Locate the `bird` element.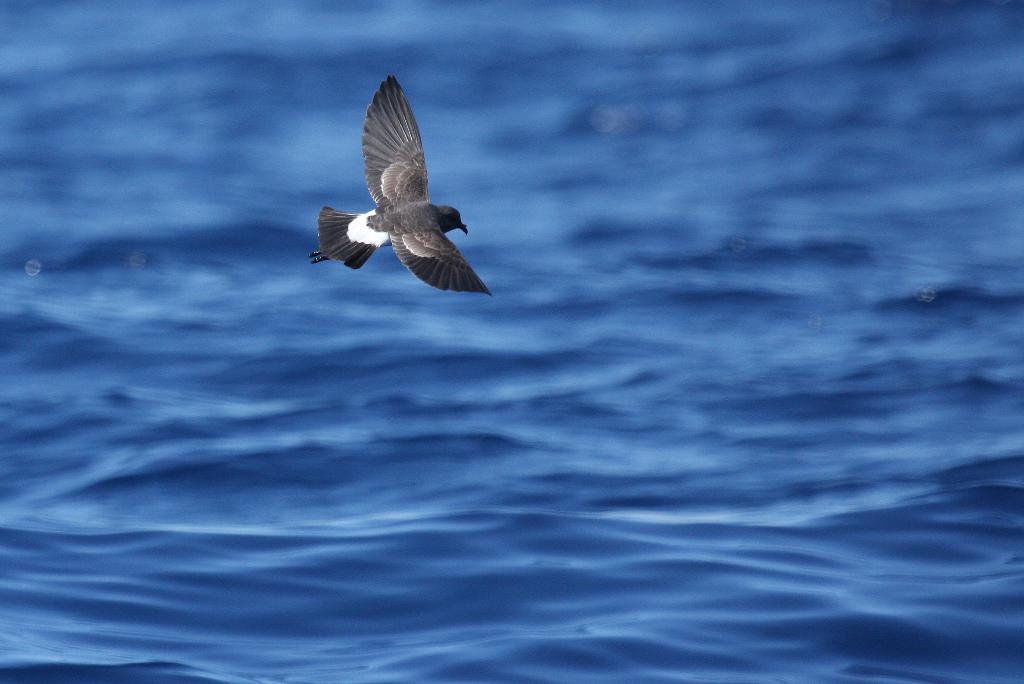
Element bbox: {"x1": 299, "y1": 70, "x2": 503, "y2": 306}.
